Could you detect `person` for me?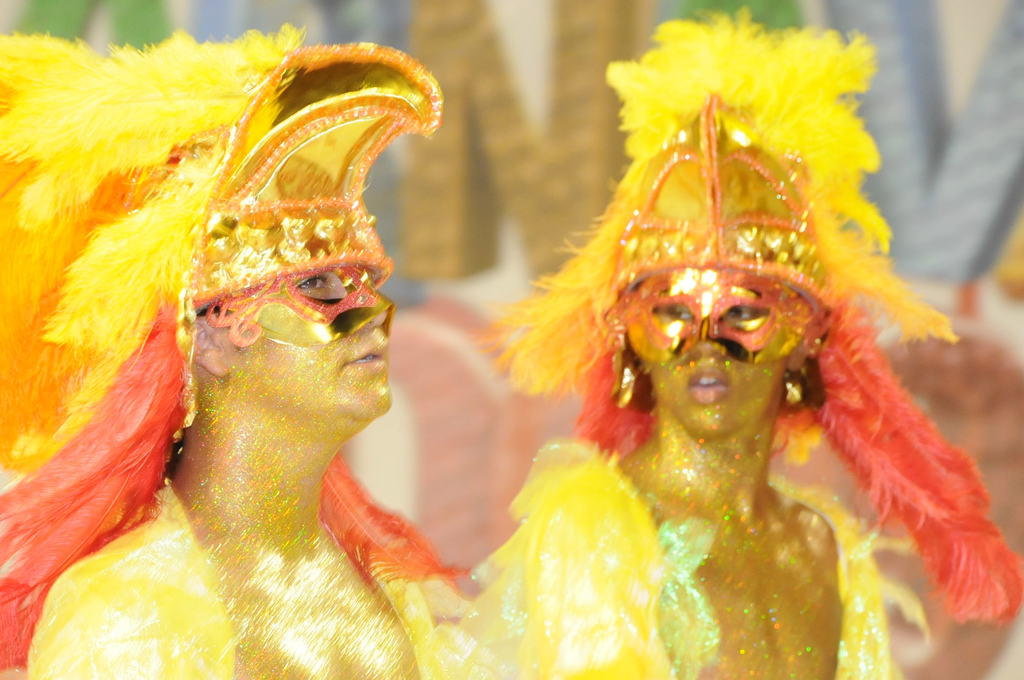
Detection result: <bbox>0, 45, 484, 679</bbox>.
